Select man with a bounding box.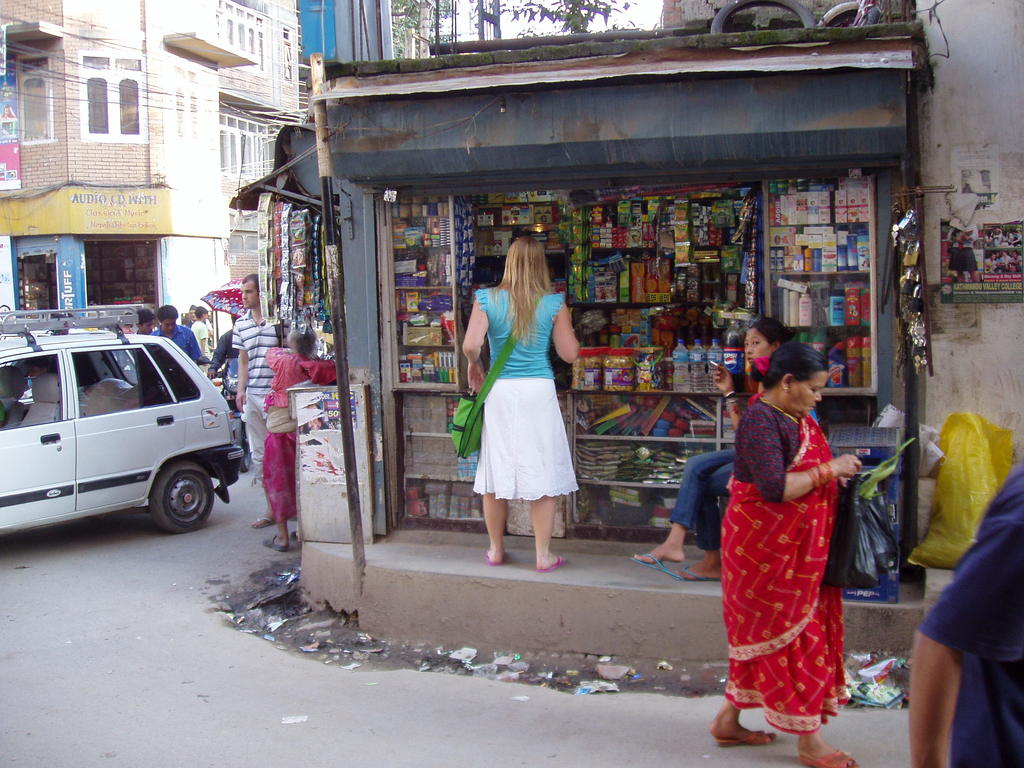
crop(185, 304, 198, 328).
